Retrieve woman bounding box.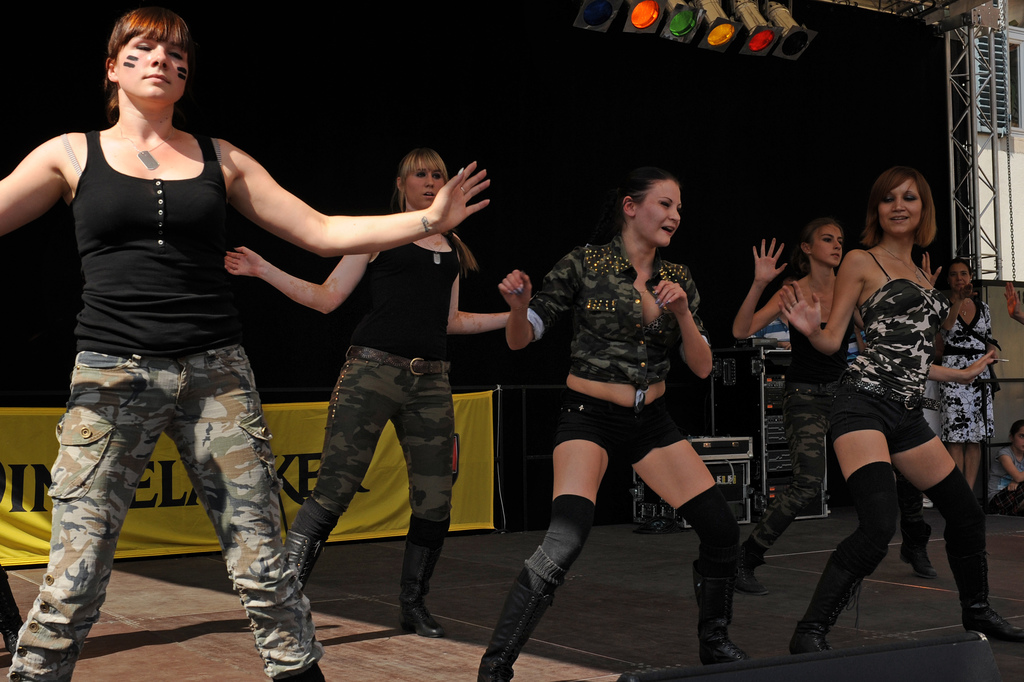
Bounding box: BBox(473, 166, 753, 681).
